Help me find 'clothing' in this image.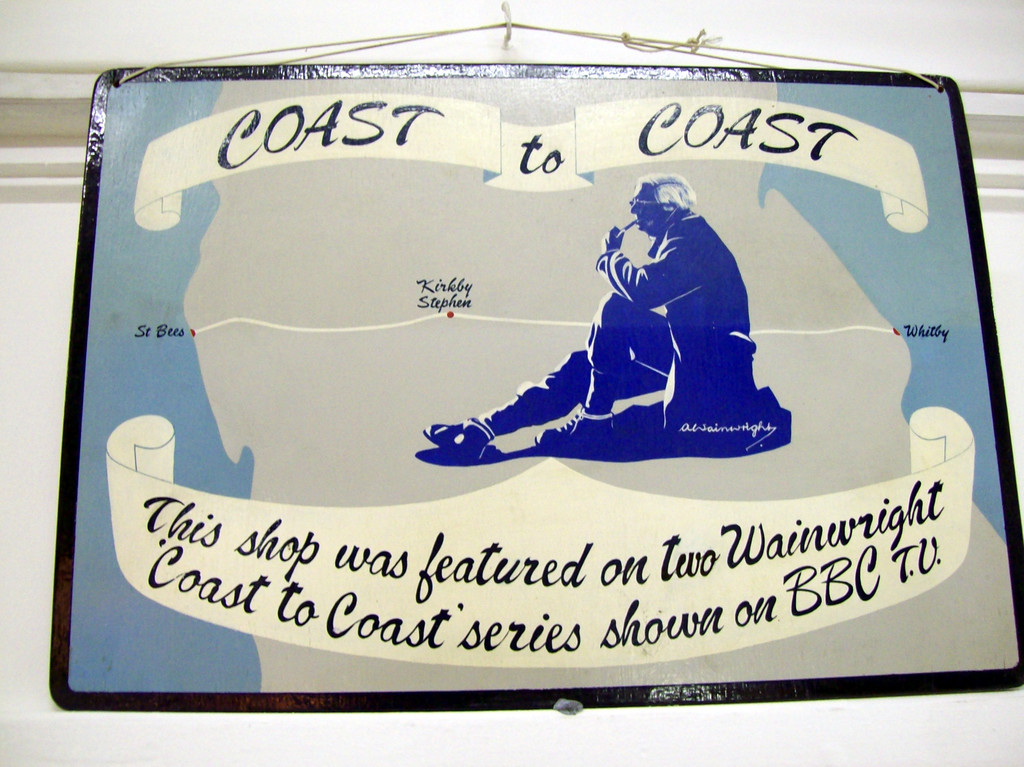
Found it: pyautogui.locateOnScreen(522, 179, 771, 443).
